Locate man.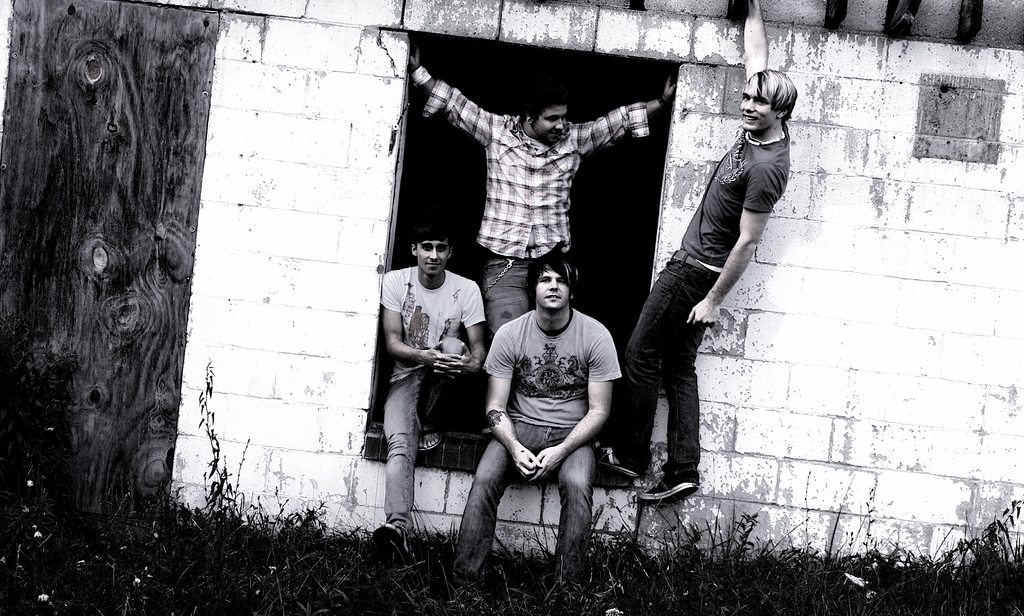
Bounding box: rect(370, 223, 508, 563).
